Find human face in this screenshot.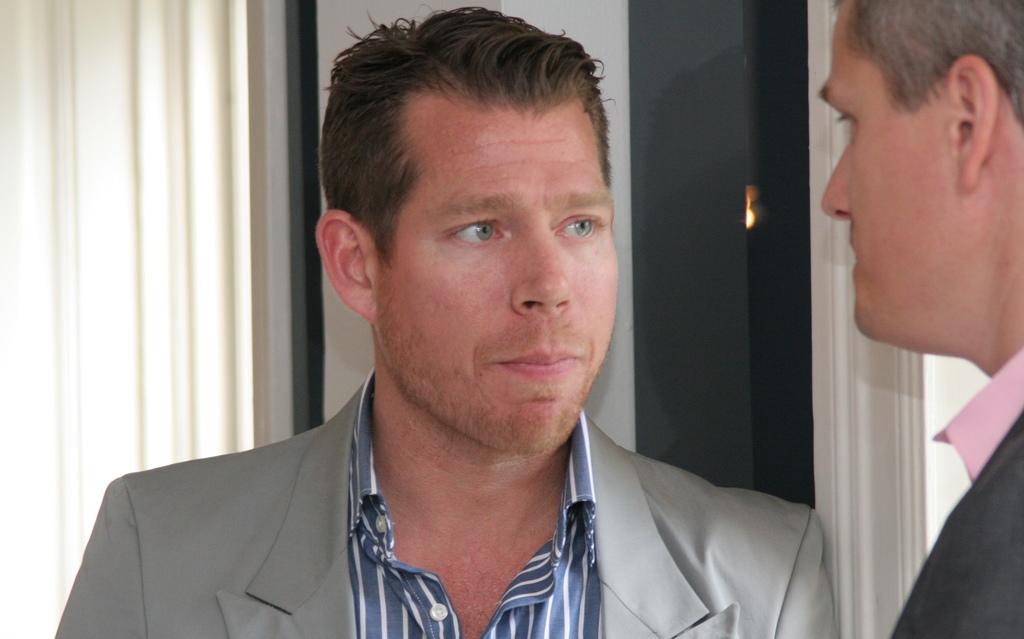
The bounding box for human face is x1=374 y1=106 x2=620 y2=456.
